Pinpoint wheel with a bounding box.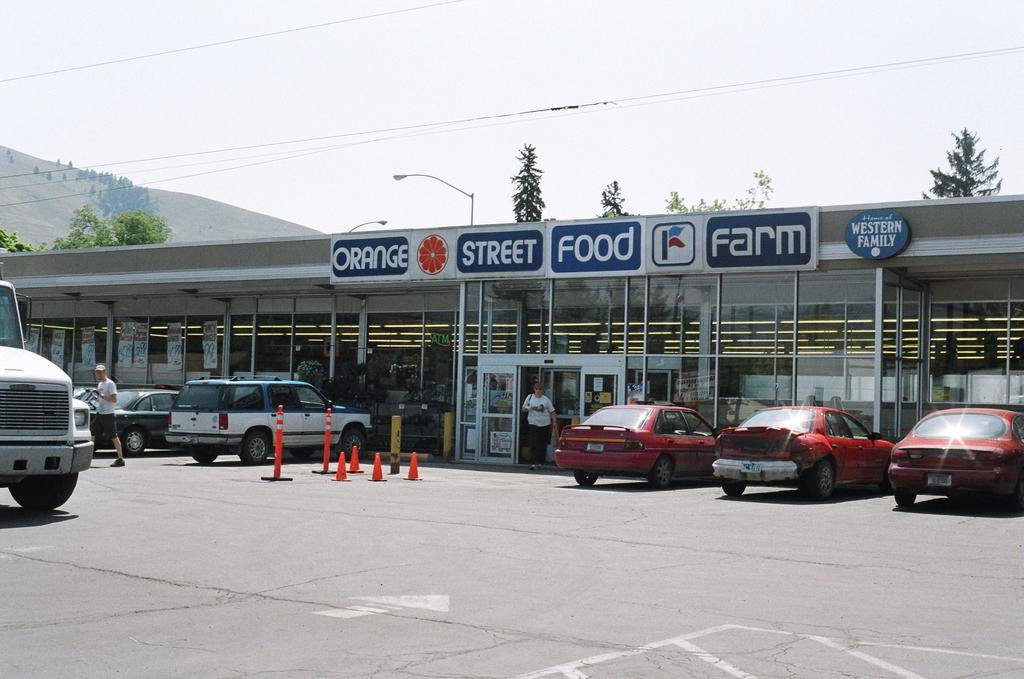
(191,447,217,467).
